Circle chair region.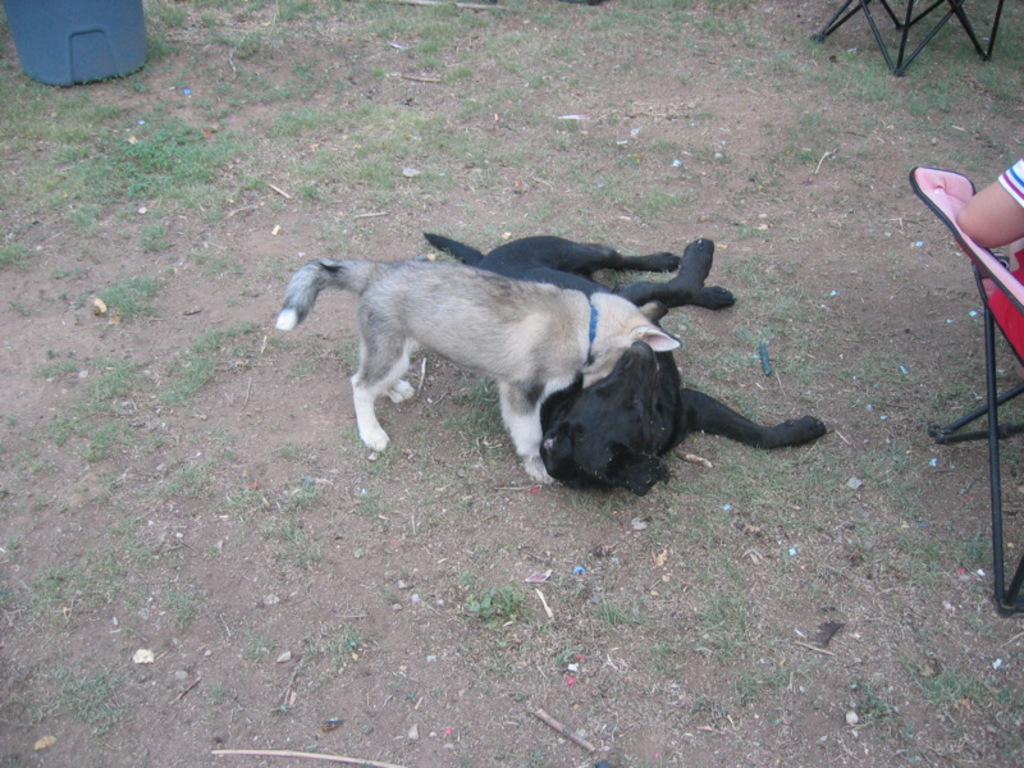
Region: 911, 173, 1023, 607.
